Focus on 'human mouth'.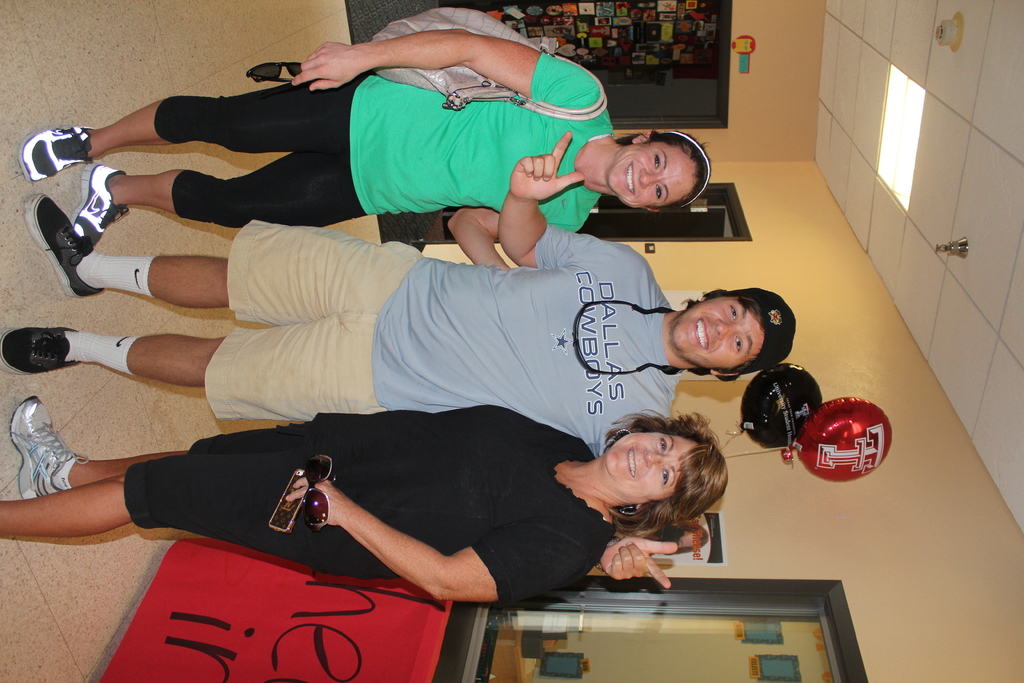
Focused at [697, 315, 707, 353].
